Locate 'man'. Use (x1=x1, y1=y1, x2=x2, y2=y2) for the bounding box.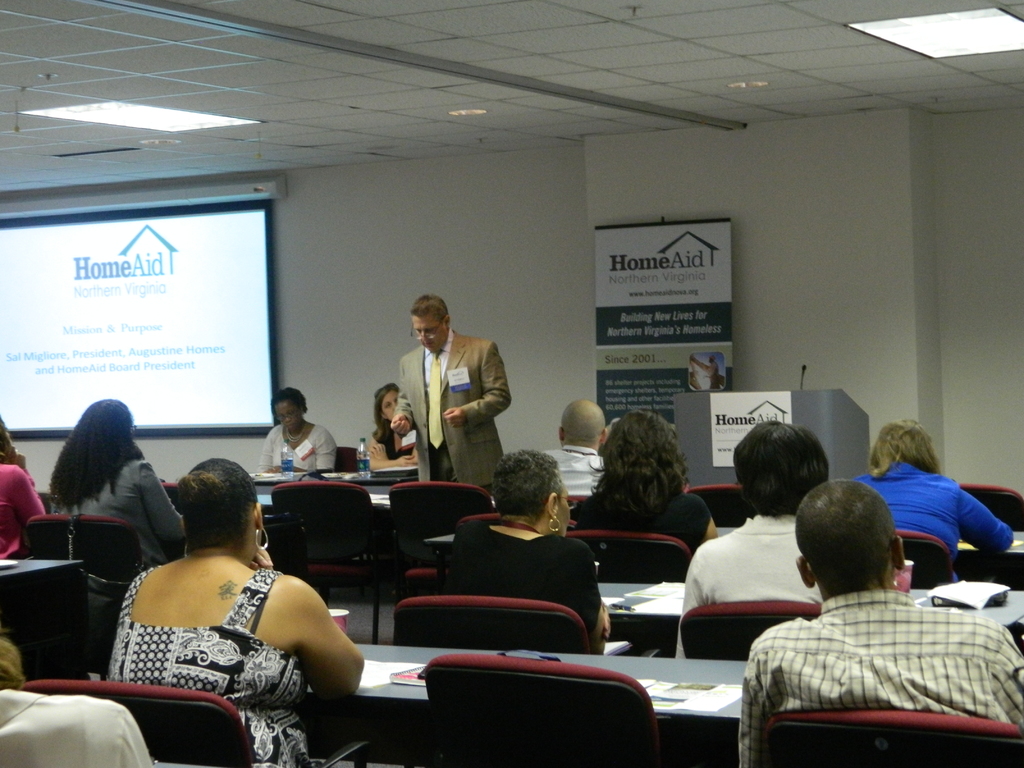
(x1=724, y1=472, x2=1023, y2=767).
